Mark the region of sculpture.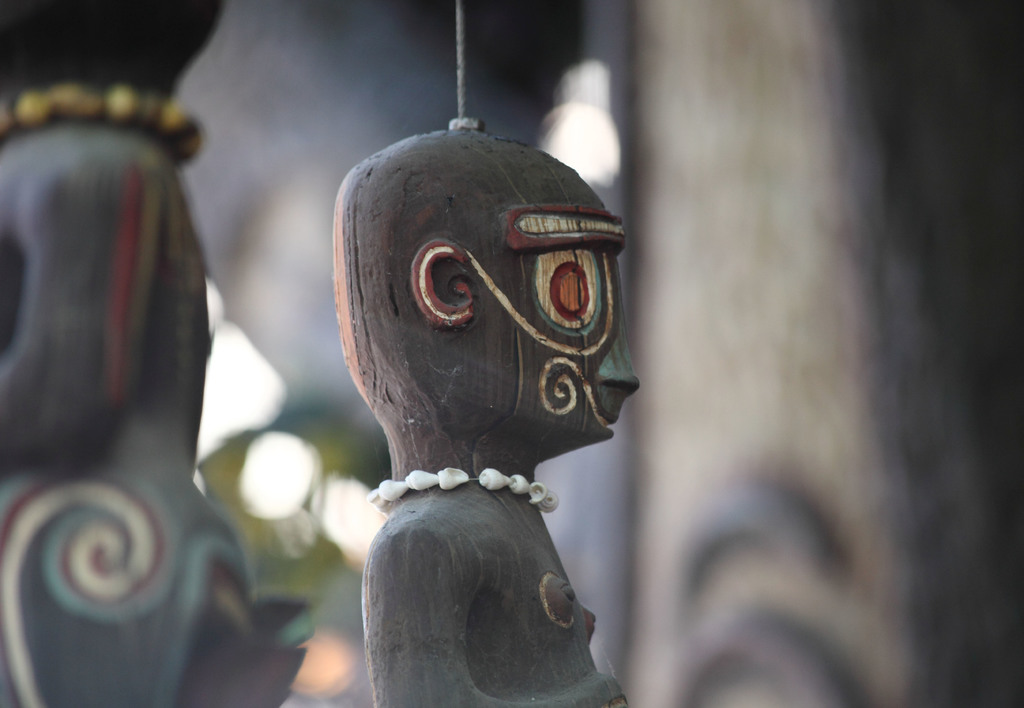
Region: 321, 111, 665, 707.
